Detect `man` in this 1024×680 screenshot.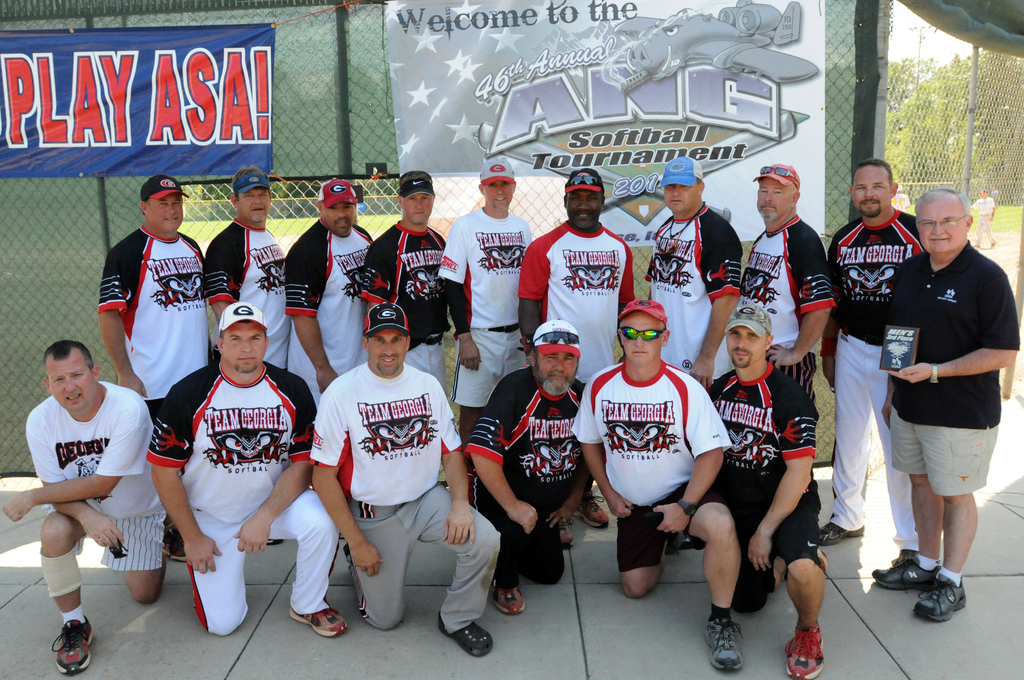
Detection: x1=303 y1=304 x2=501 y2=660.
